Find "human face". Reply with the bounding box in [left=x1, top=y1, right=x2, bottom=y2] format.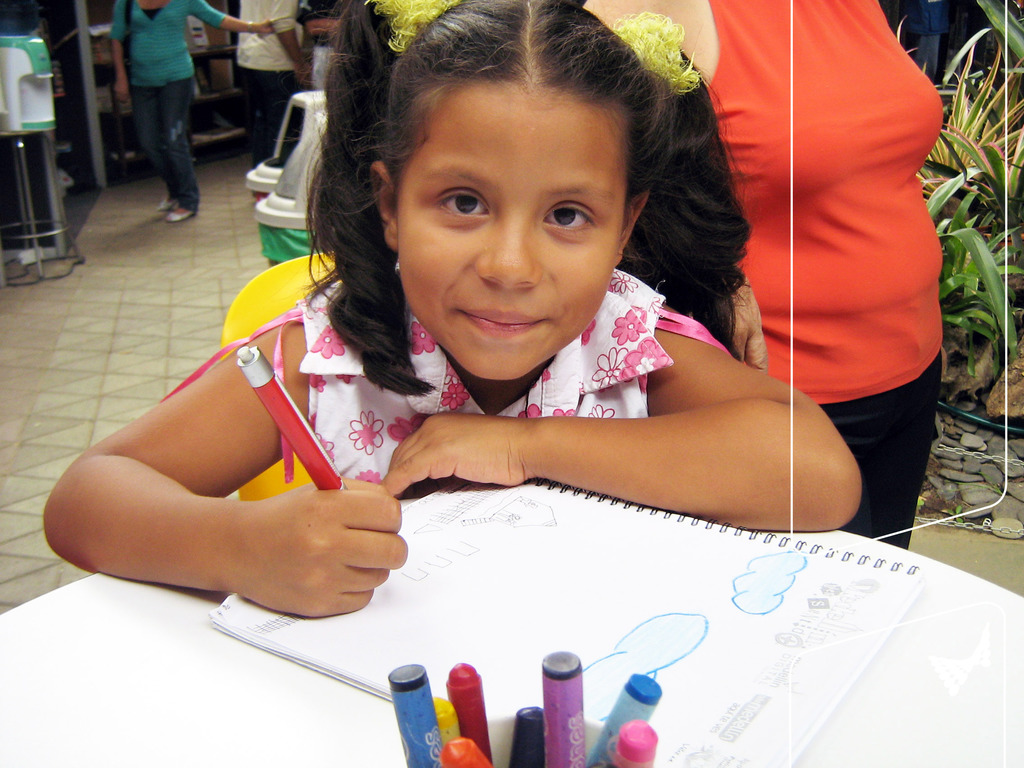
[left=394, top=88, right=628, bottom=383].
